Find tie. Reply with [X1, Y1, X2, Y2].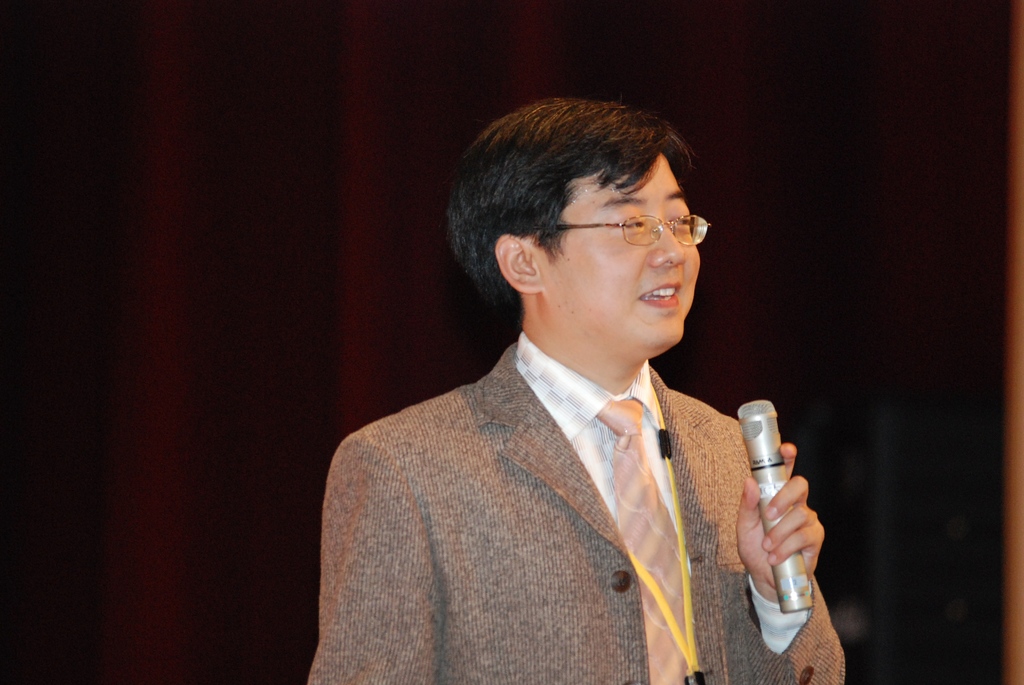
[595, 395, 695, 684].
